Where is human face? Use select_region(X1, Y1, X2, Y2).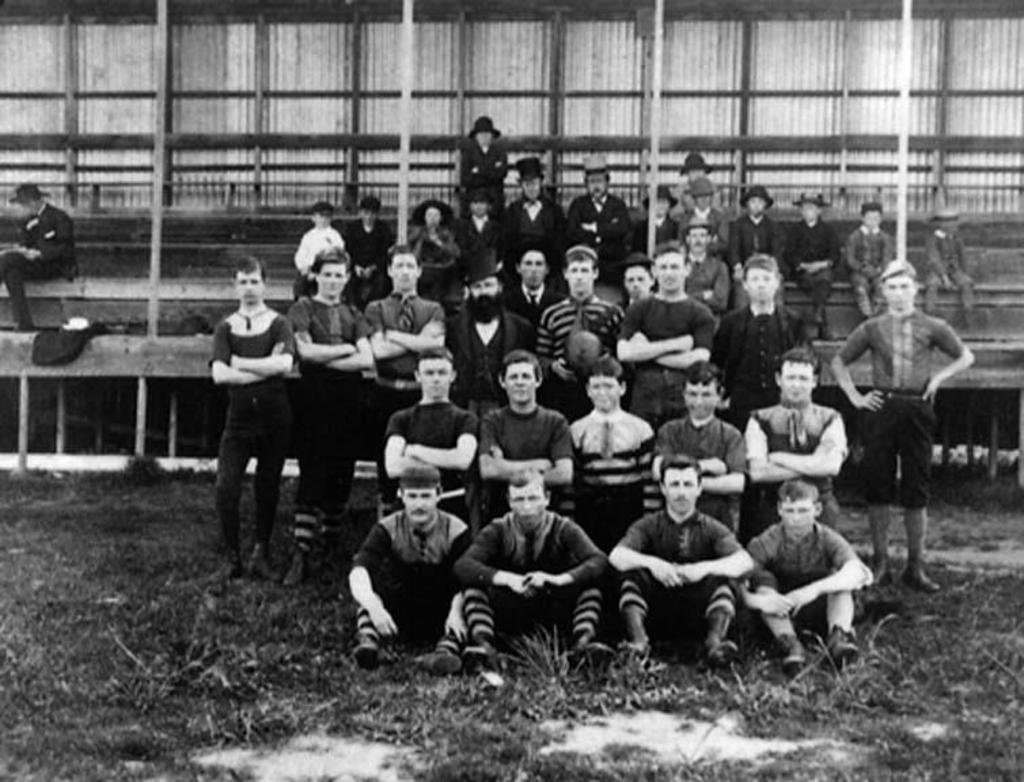
select_region(849, 205, 881, 224).
